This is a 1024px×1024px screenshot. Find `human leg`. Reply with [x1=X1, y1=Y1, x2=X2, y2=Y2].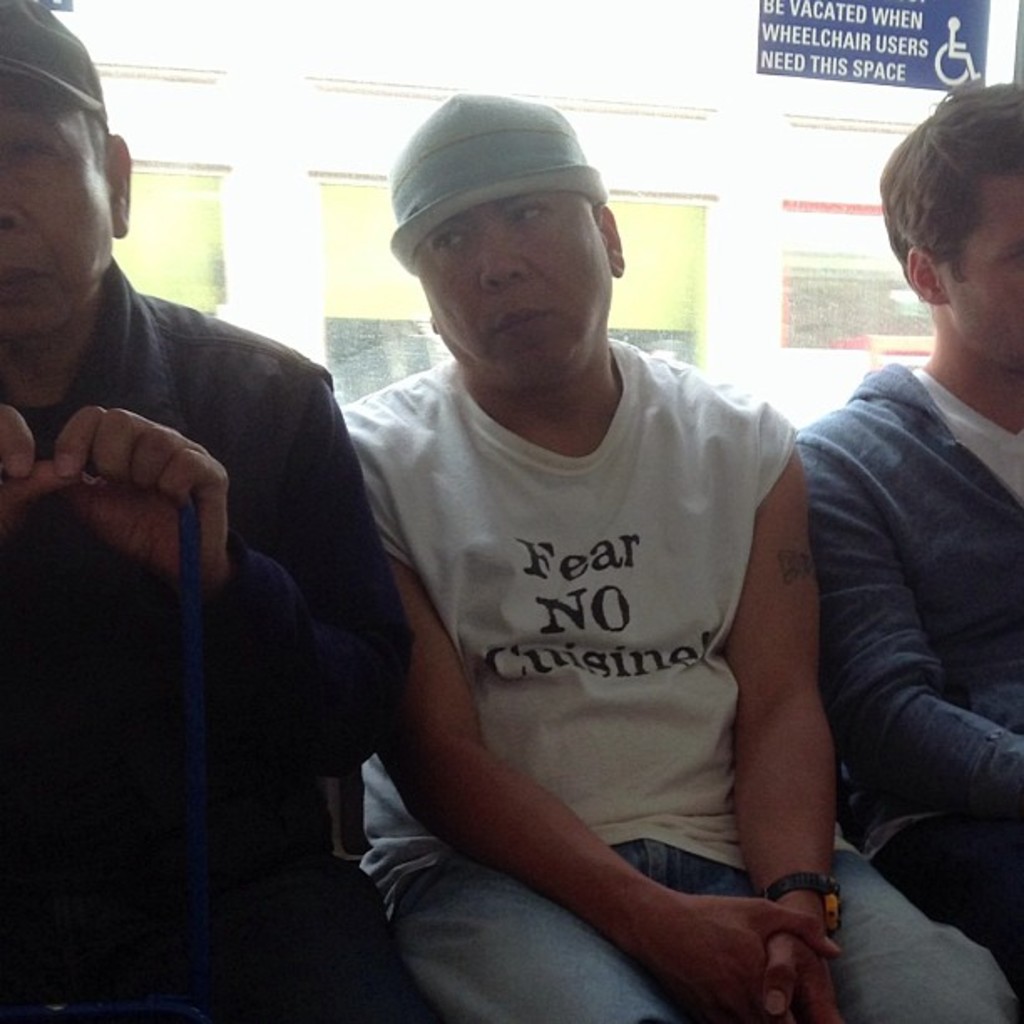
[x1=683, y1=827, x2=1019, y2=1022].
